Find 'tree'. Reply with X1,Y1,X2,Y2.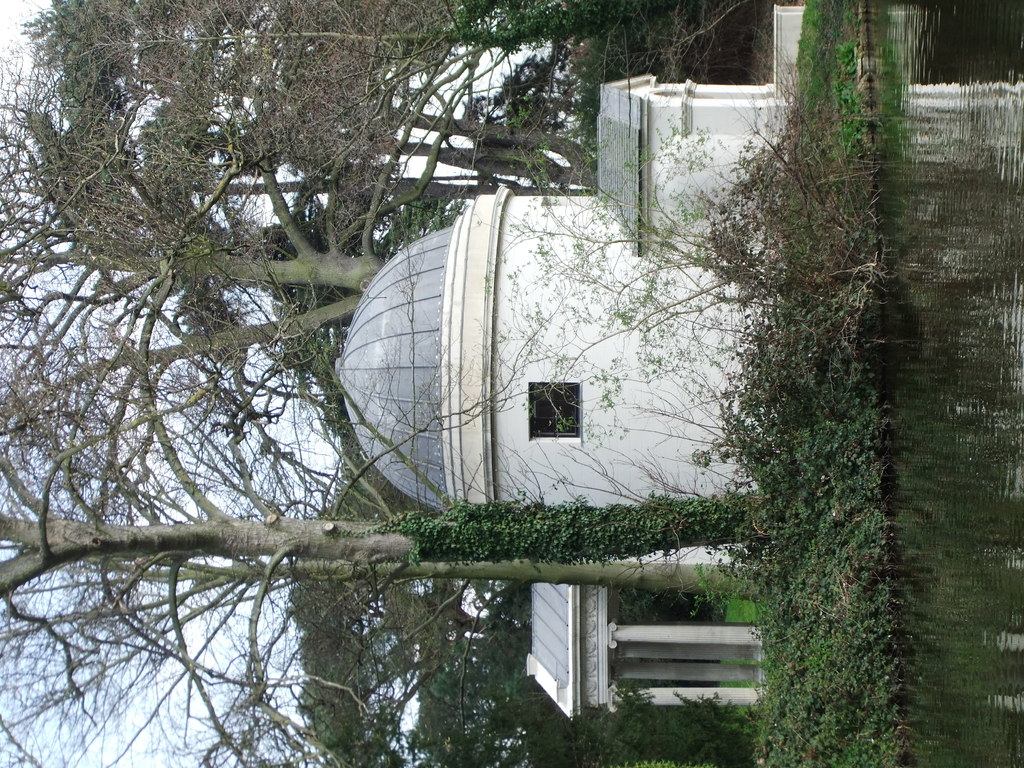
0,0,792,508.
